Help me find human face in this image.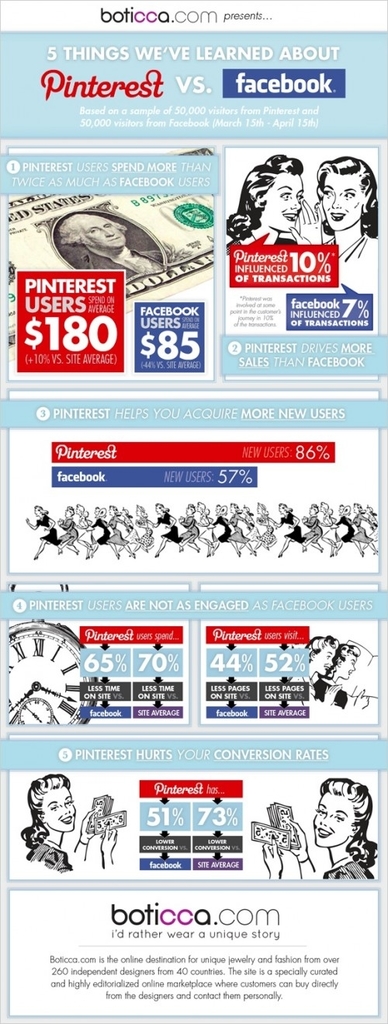
Found it: <bbox>322, 174, 364, 232</bbox>.
